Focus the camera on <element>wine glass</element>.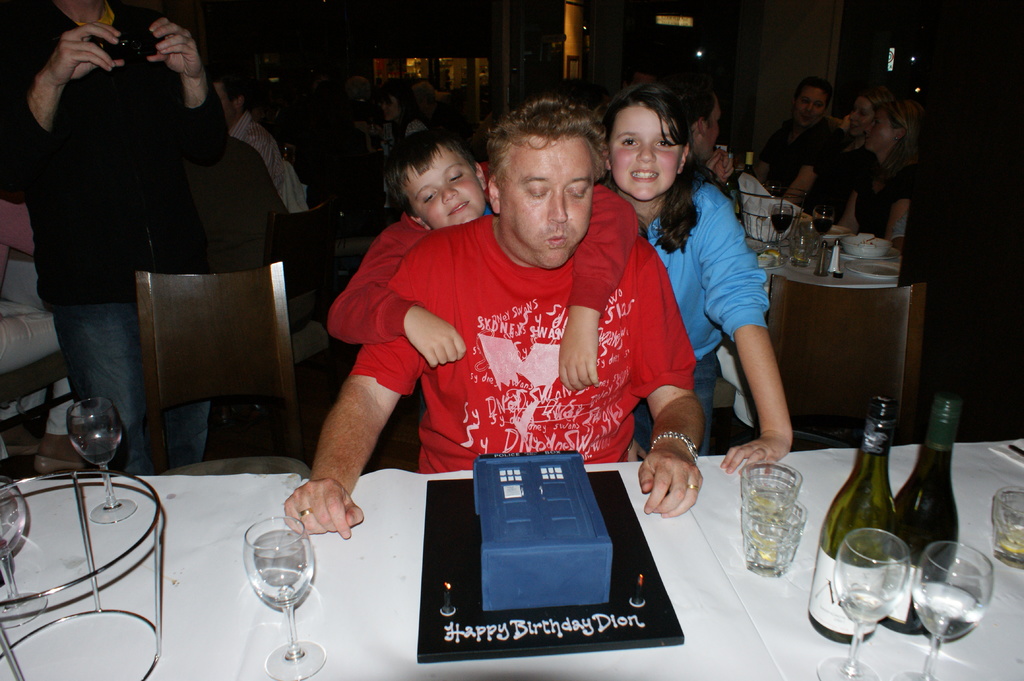
Focus region: region(812, 527, 907, 680).
